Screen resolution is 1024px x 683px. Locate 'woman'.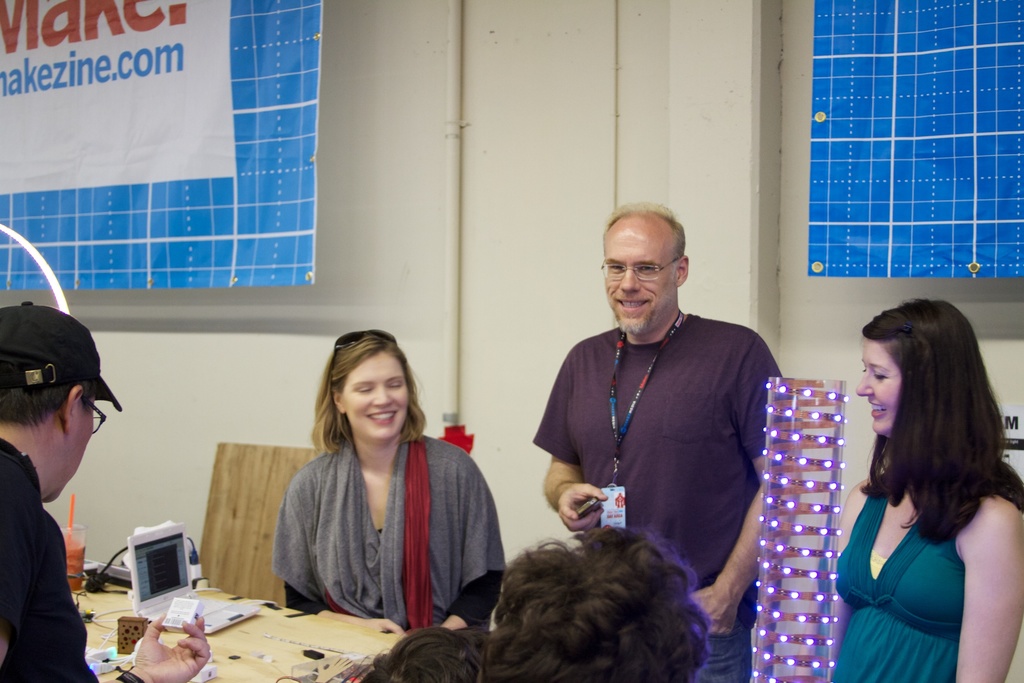
<bbox>829, 296, 1023, 682</bbox>.
